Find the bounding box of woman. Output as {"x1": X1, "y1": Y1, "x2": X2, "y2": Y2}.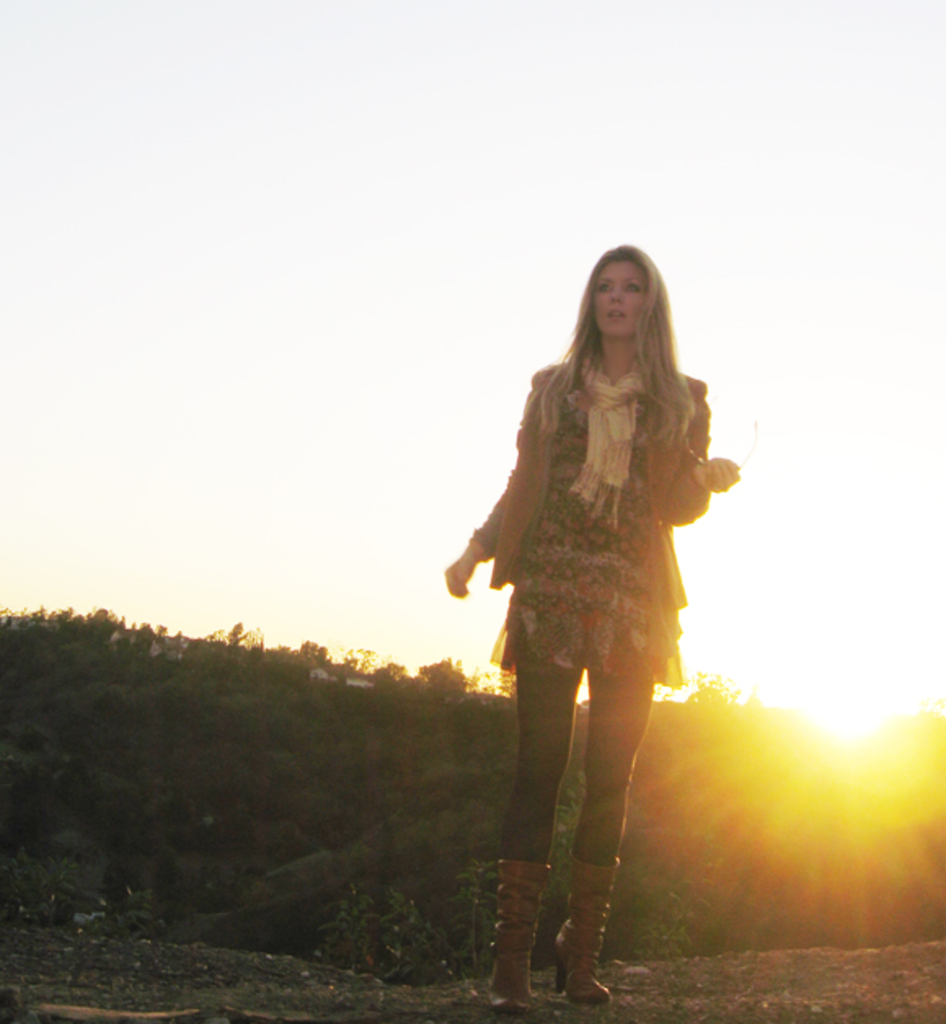
{"x1": 447, "y1": 243, "x2": 740, "y2": 1008}.
